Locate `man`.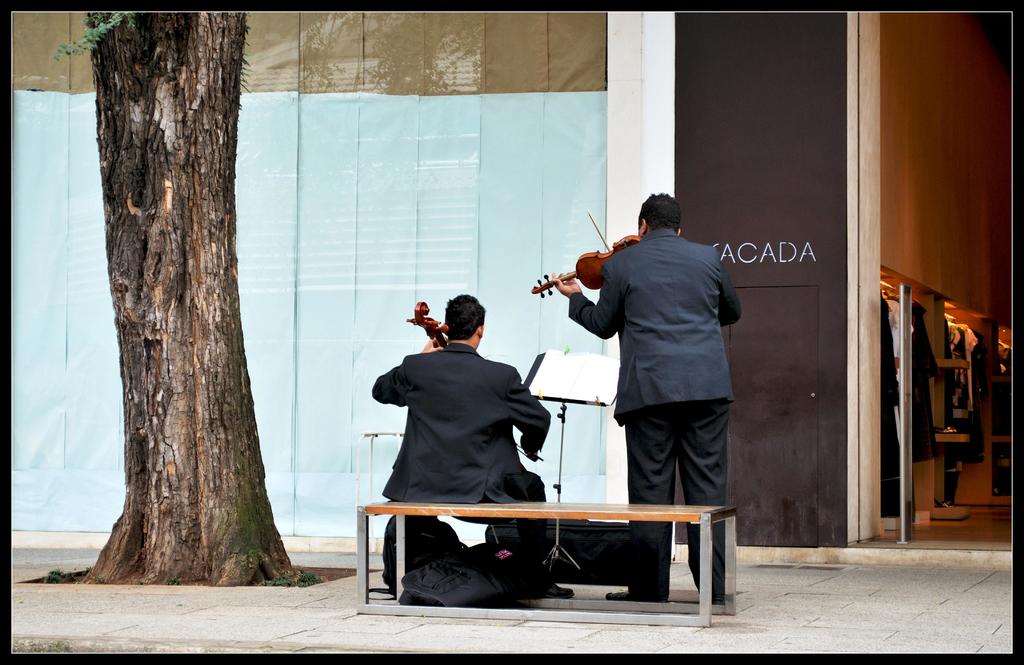
Bounding box: (538, 188, 728, 603).
